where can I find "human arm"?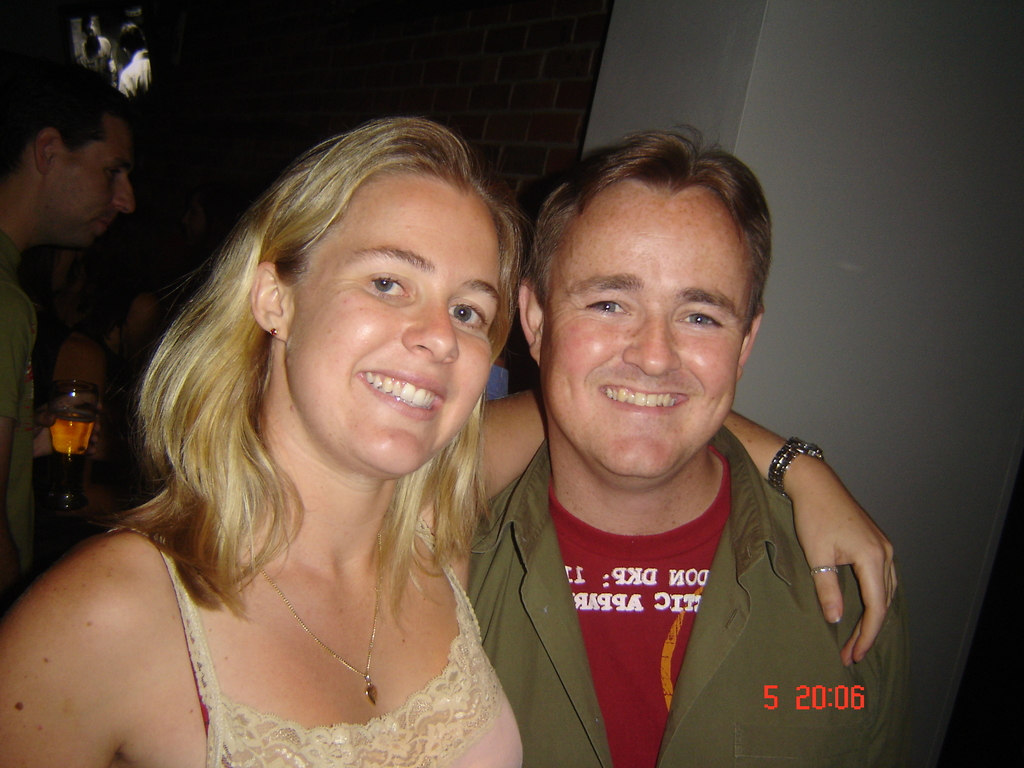
You can find it at (x1=468, y1=377, x2=897, y2=667).
